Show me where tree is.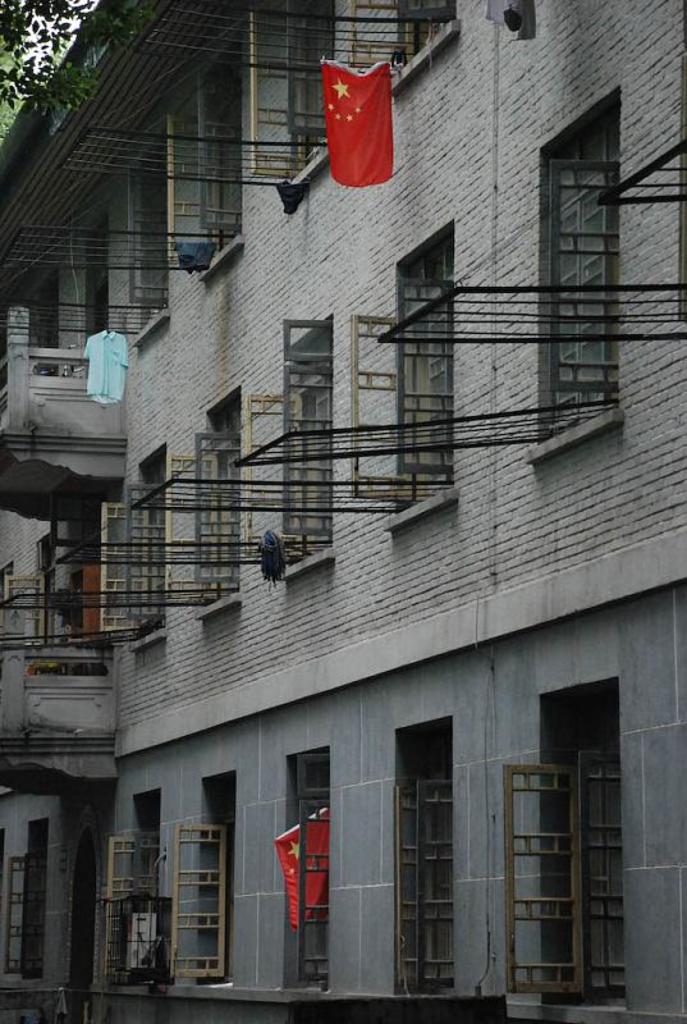
tree is at [0,5,125,109].
